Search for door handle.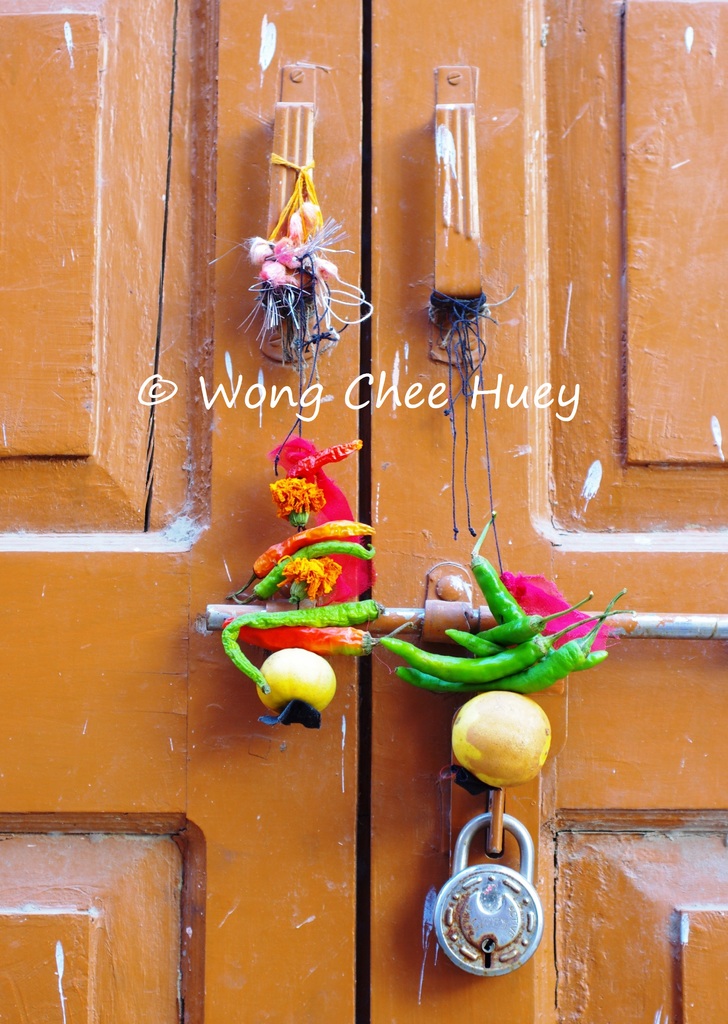
Found at [x1=255, y1=56, x2=358, y2=366].
